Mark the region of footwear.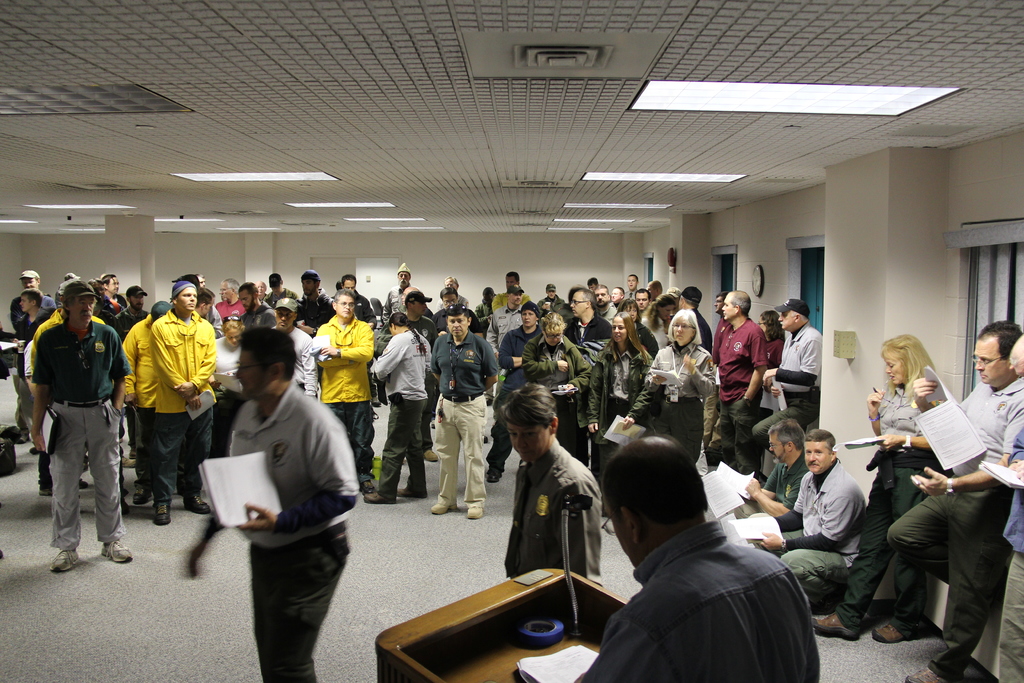
Region: locate(487, 470, 502, 483).
